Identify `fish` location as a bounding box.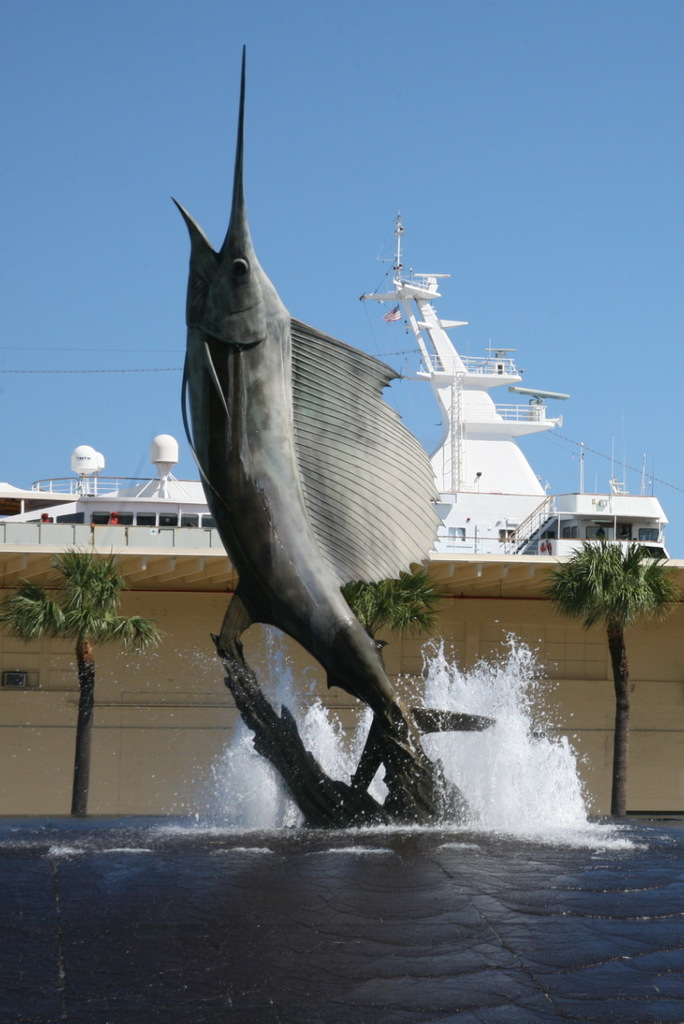
(x1=170, y1=43, x2=493, y2=765).
